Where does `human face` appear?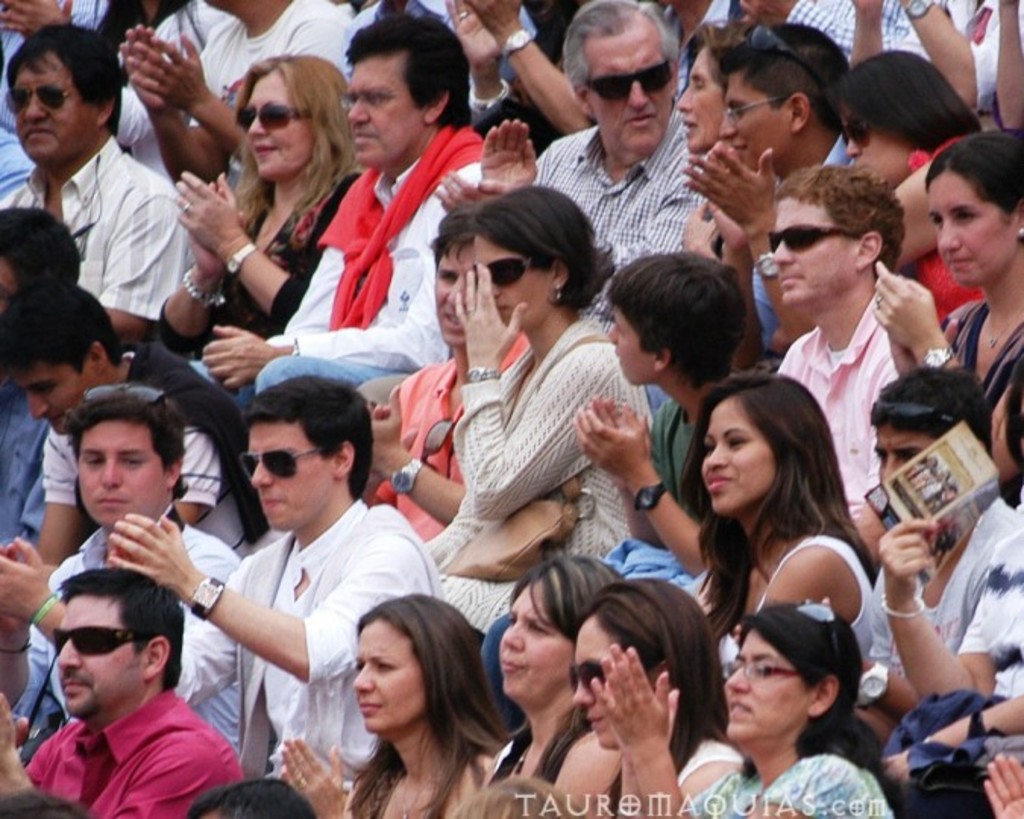
Appears at [left=877, top=422, right=942, bottom=487].
